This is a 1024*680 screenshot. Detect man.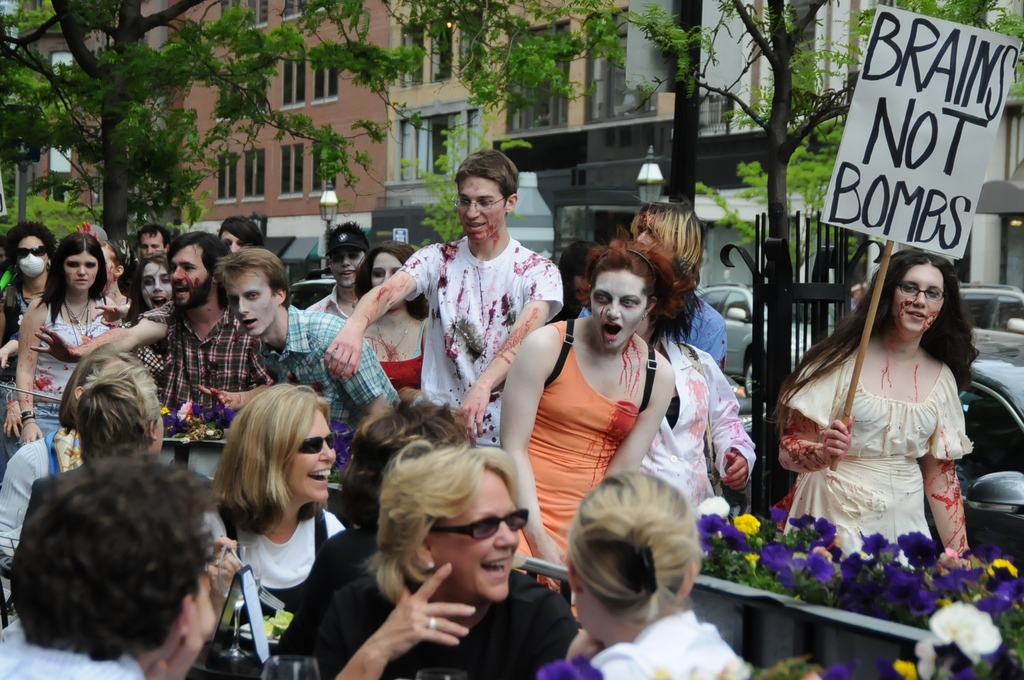
pyautogui.locateOnScreen(395, 197, 616, 529).
